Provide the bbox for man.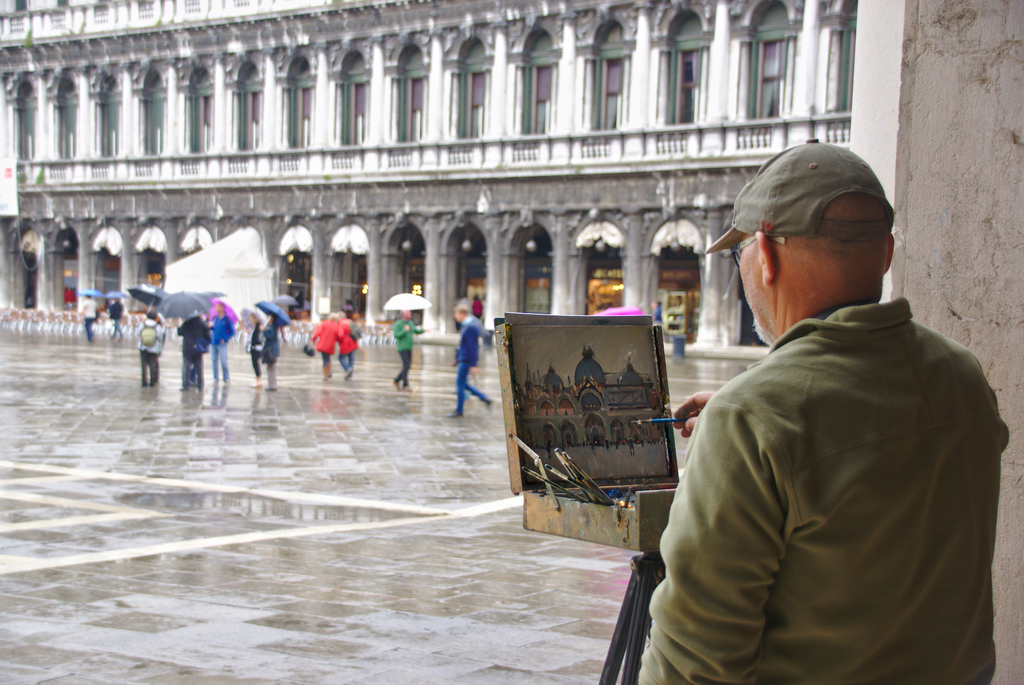
(left=647, top=126, right=1002, bottom=682).
